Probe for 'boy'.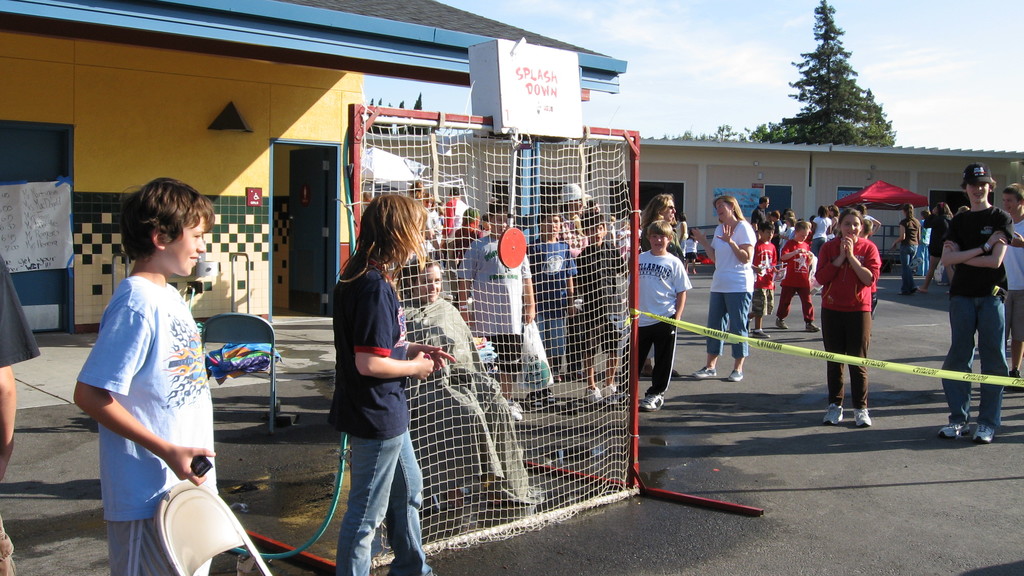
Probe result: 72/176/218/575.
